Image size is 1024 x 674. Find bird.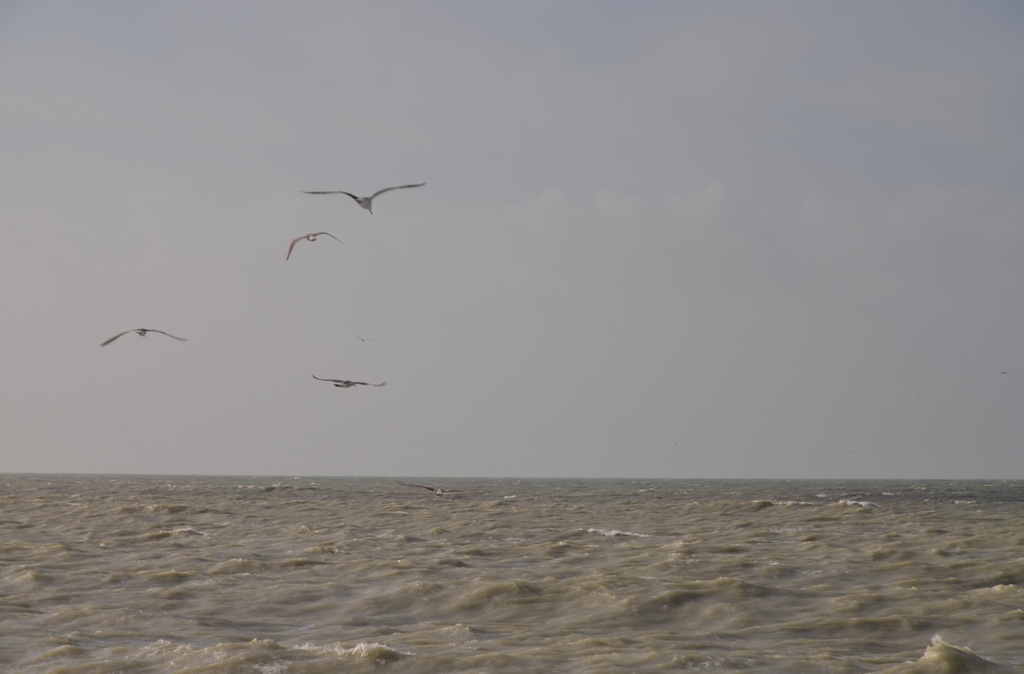
left=316, top=377, right=386, bottom=390.
